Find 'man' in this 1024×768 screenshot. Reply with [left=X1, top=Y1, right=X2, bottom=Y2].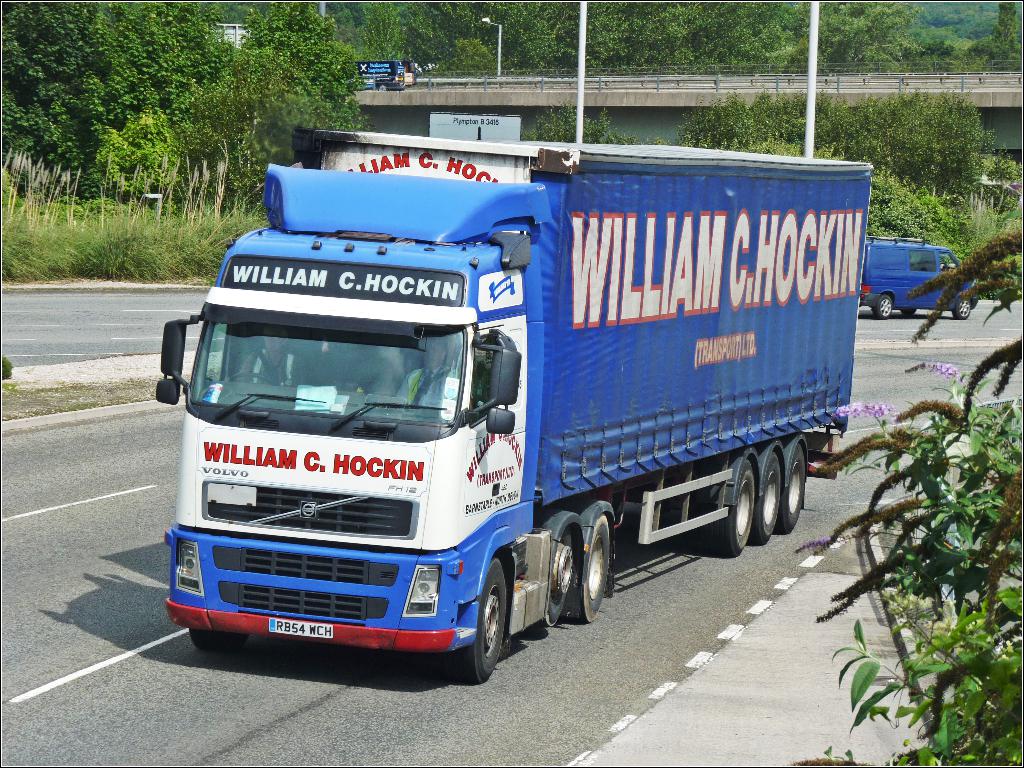
[left=242, top=338, right=305, bottom=390].
